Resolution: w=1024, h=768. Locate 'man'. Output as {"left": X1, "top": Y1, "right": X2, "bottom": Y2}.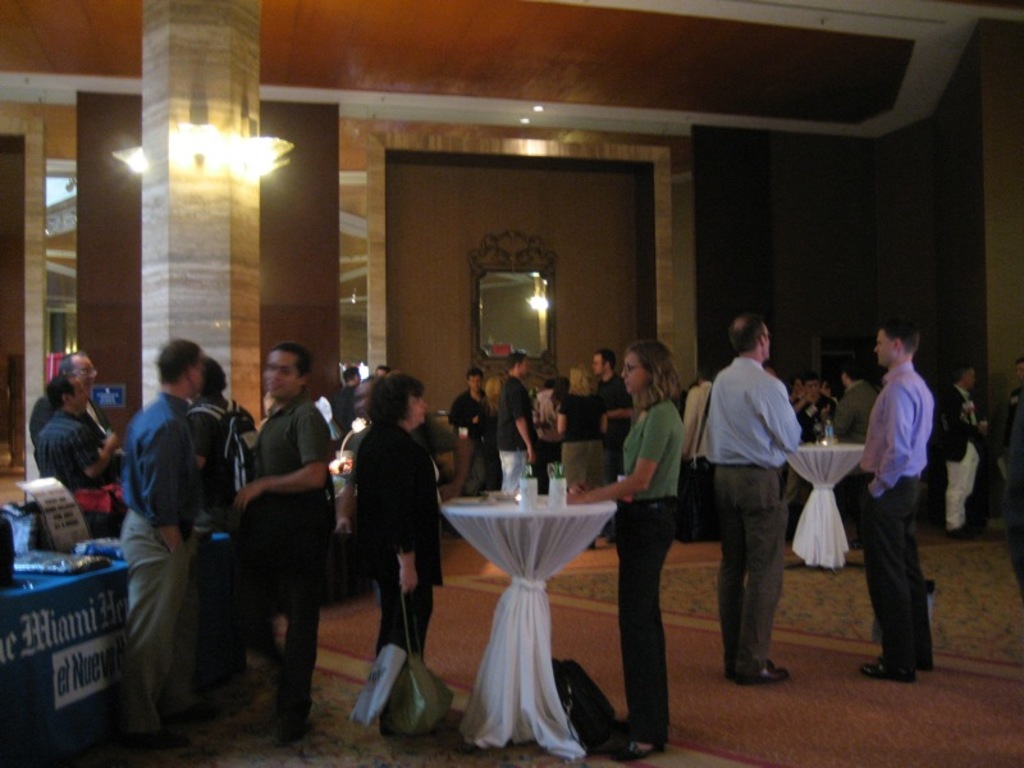
{"left": 497, "top": 351, "right": 536, "bottom": 492}.
